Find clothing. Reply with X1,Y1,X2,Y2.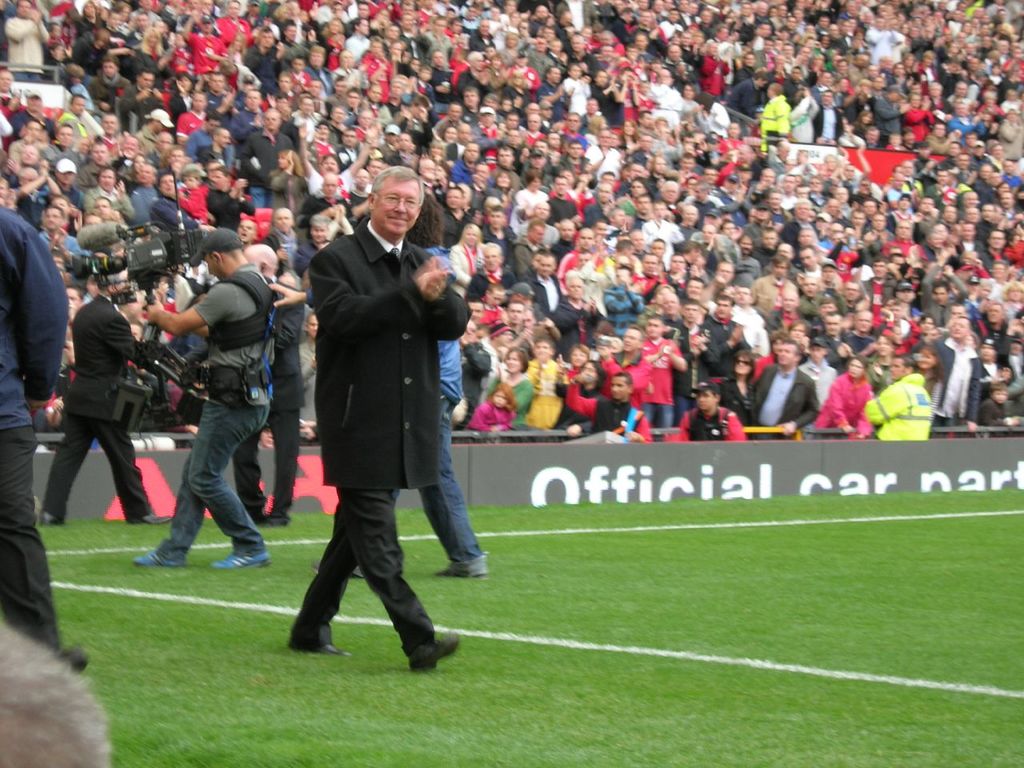
649,87,673,123.
